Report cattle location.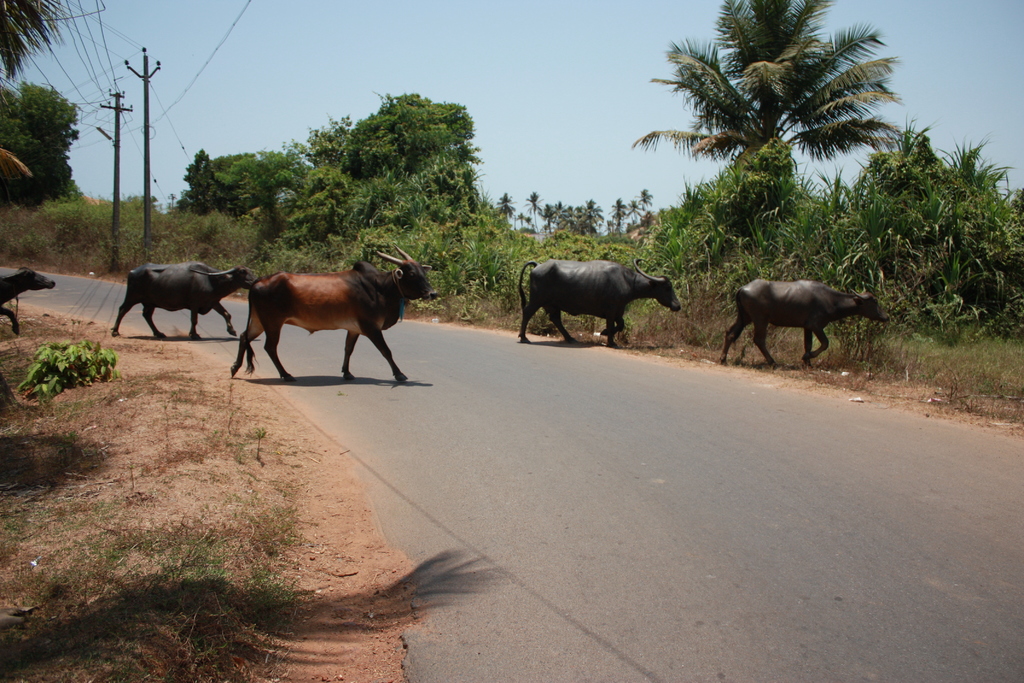
Report: crop(519, 259, 682, 343).
